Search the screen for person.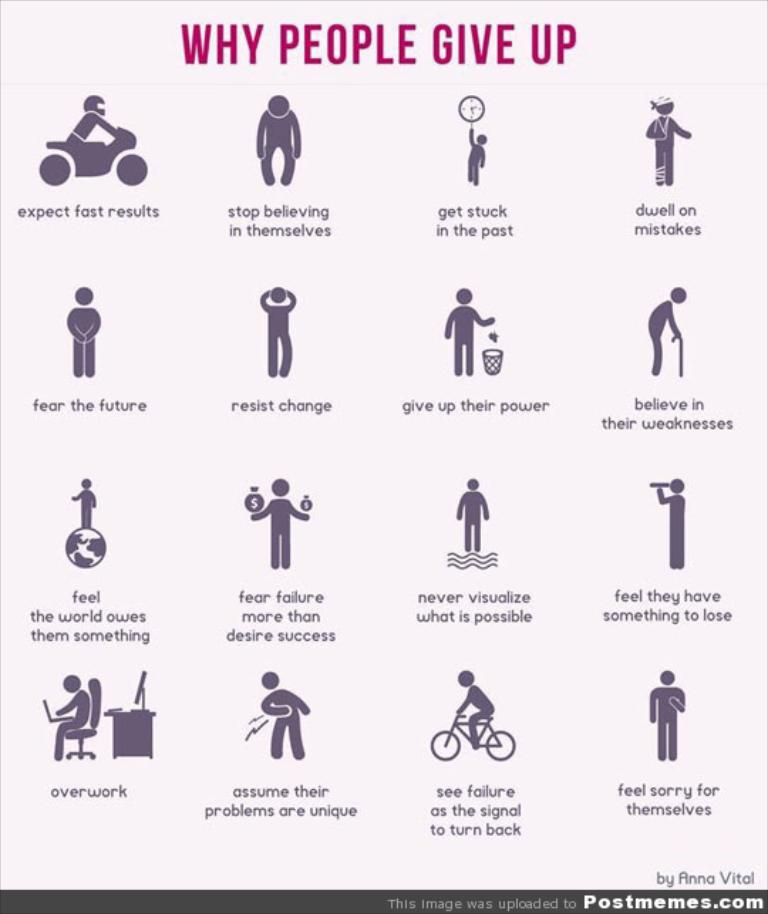
Found at 71/91/124/149.
